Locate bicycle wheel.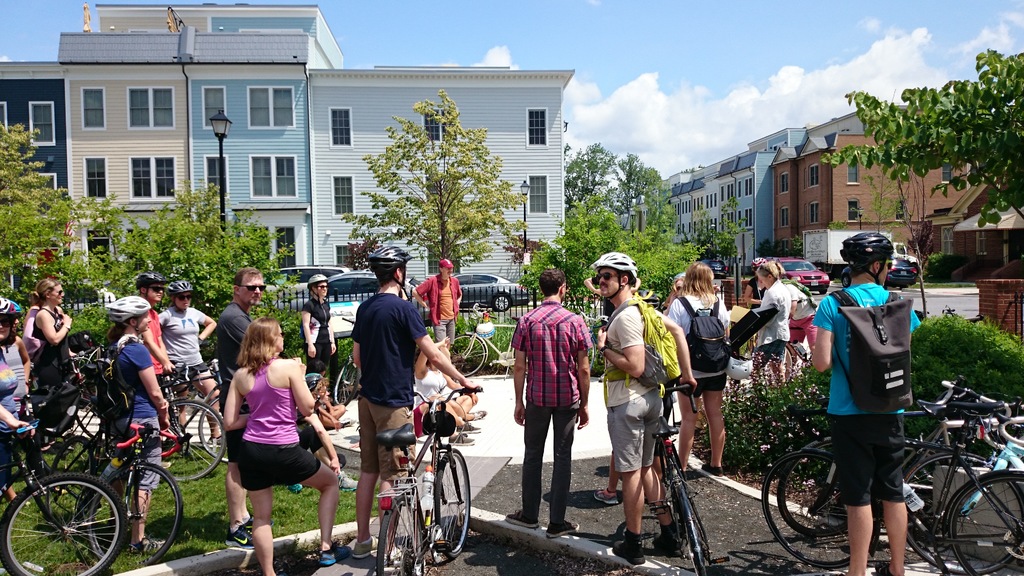
Bounding box: Rect(434, 451, 472, 563).
